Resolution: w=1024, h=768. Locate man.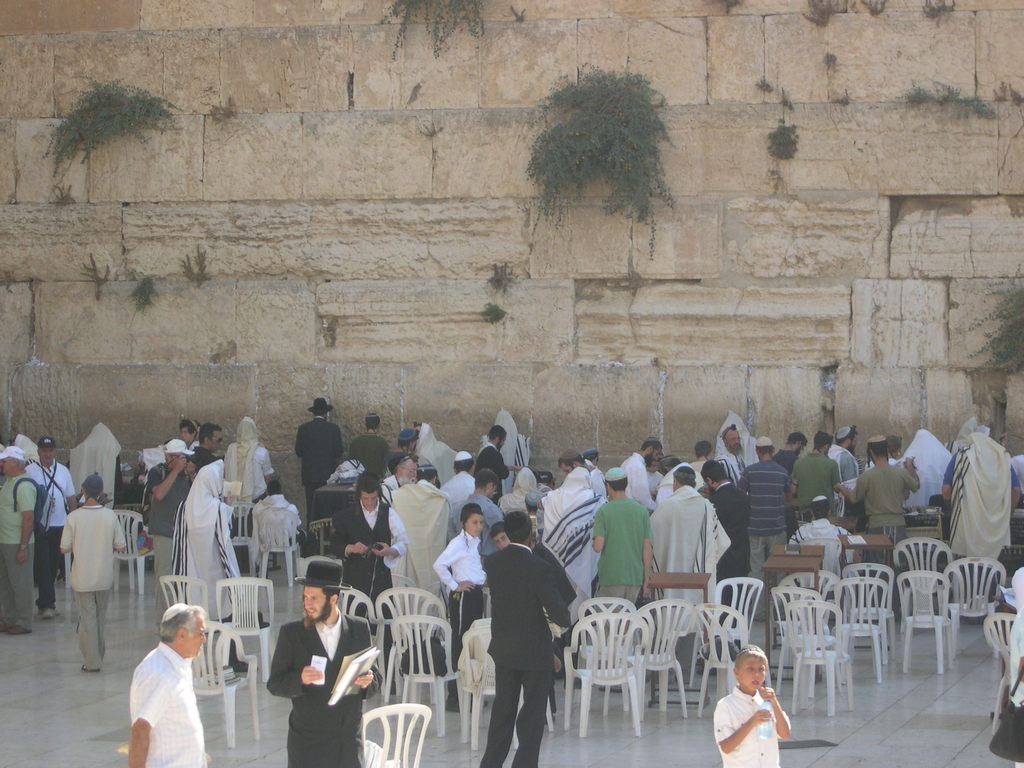
bbox=(620, 435, 656, 514).
